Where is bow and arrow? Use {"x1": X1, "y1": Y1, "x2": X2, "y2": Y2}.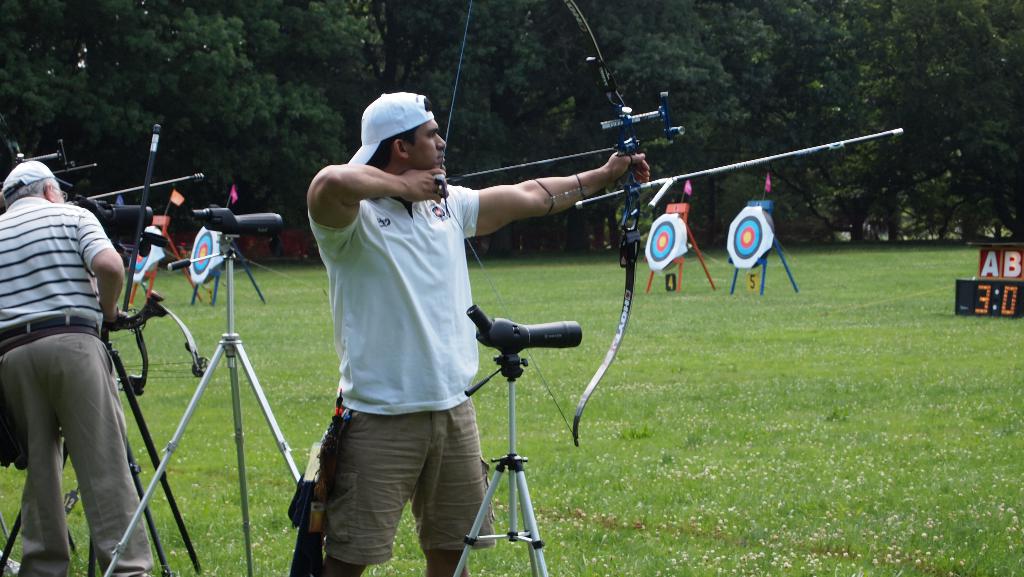
{"x1": 101, "y1": 122, "x2": 210, "y2": 398}.
